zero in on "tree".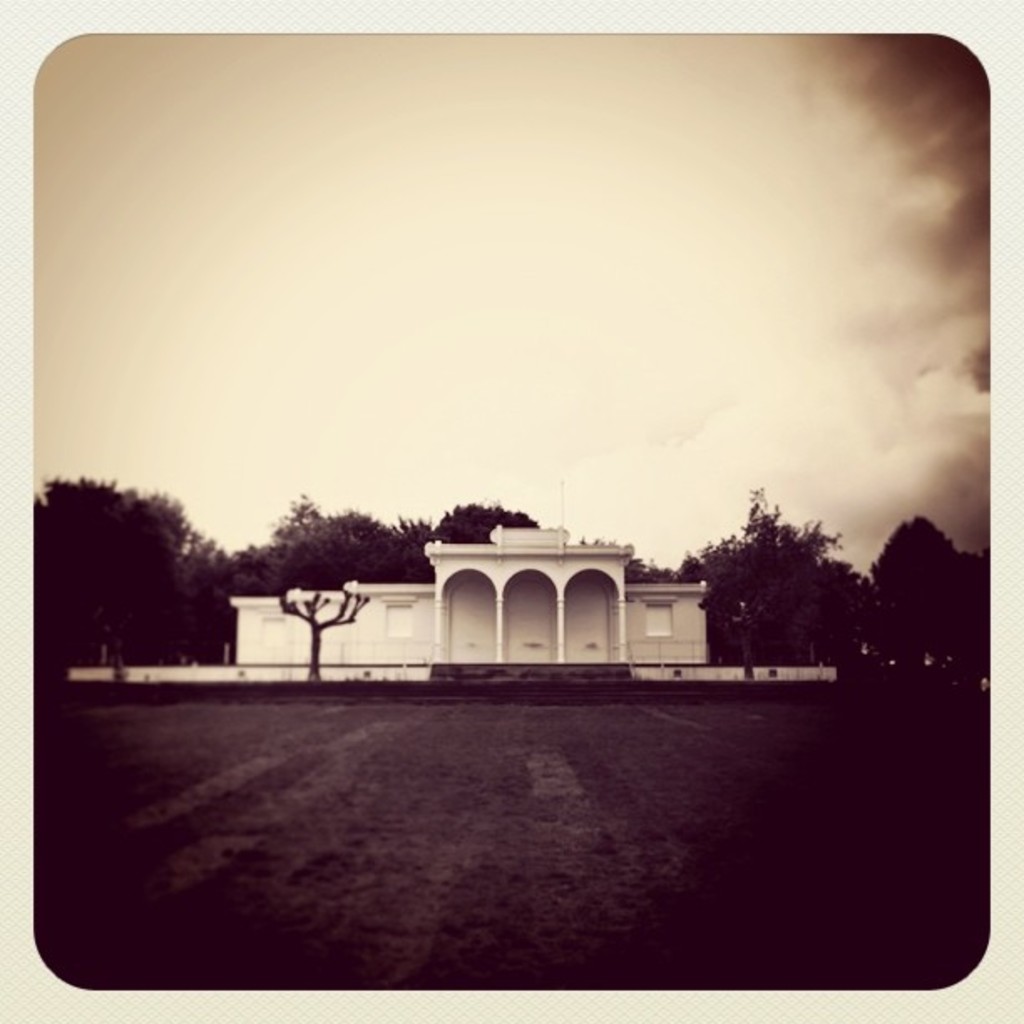
Zeroed in: x1=673, y1=485, x2=880, y2=676.
